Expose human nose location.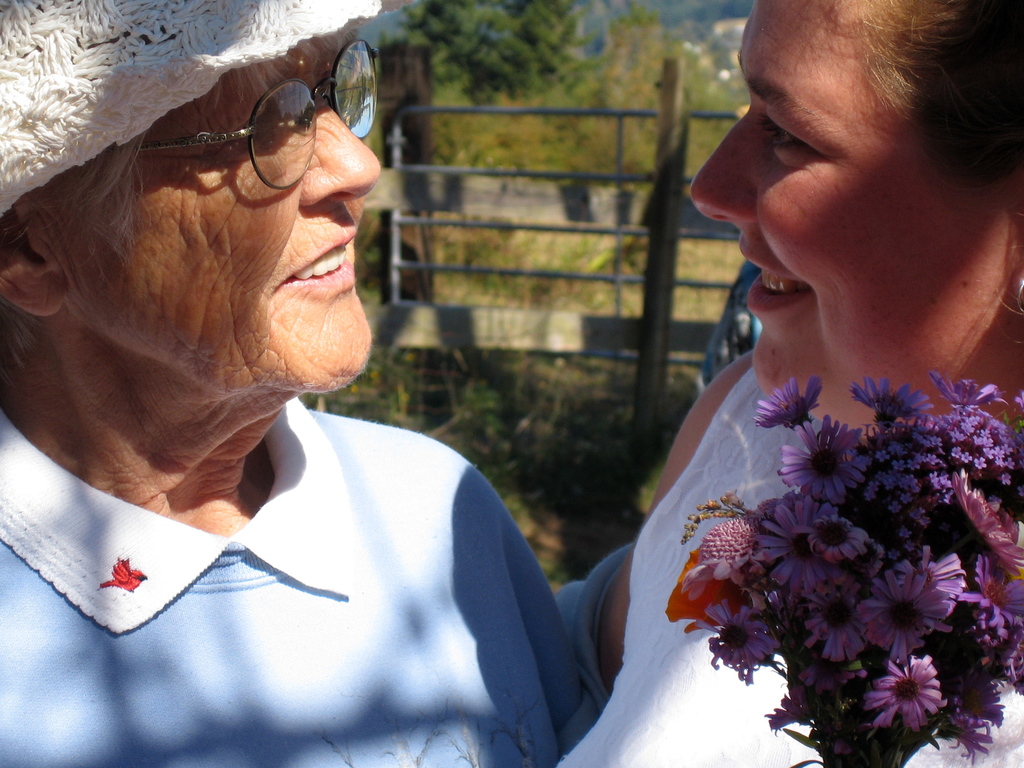
Exposed at 297 98 381 202.
